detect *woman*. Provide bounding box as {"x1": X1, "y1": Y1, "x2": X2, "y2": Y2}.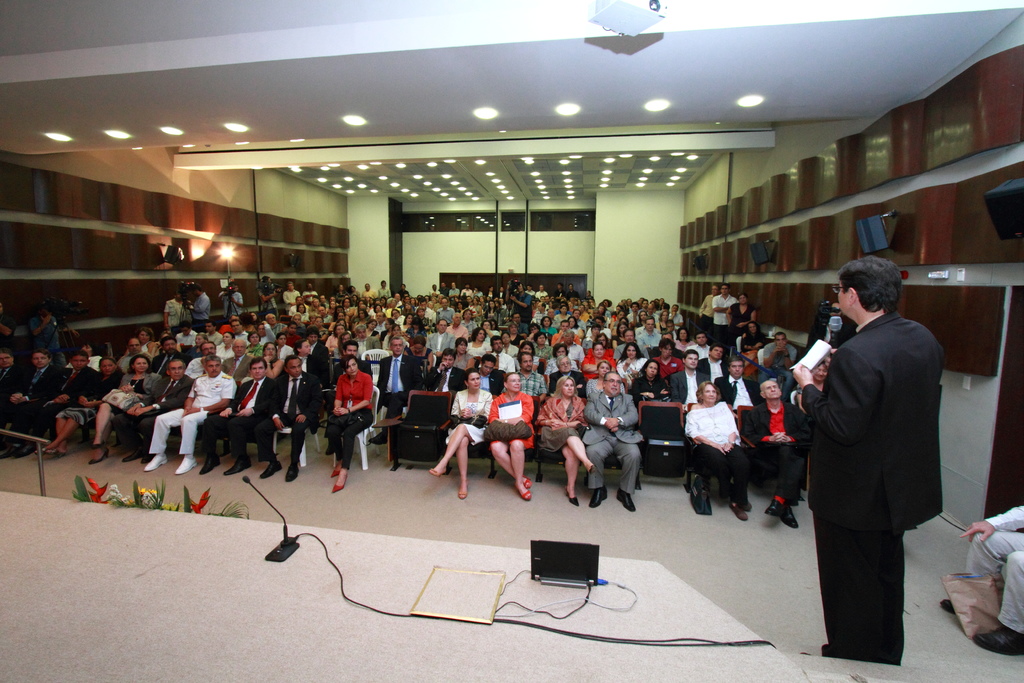
{"x1": 184, "y1": 329, "x2": 212, "y2": 365}.
